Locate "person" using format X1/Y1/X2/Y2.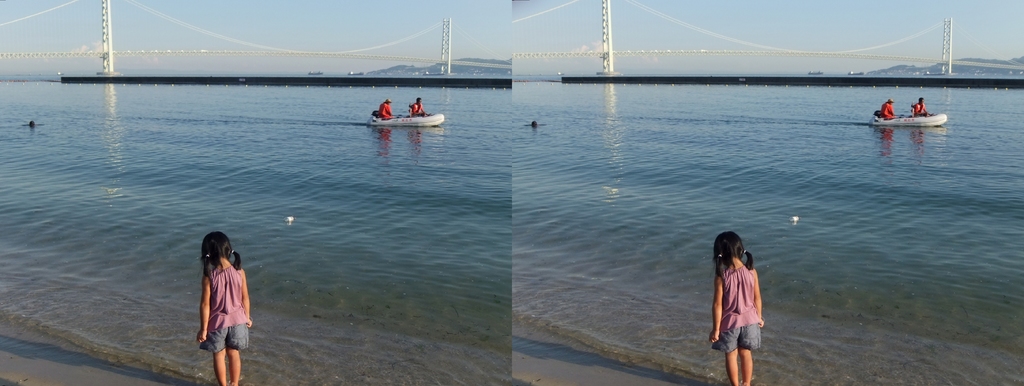
372/93/395/122.
